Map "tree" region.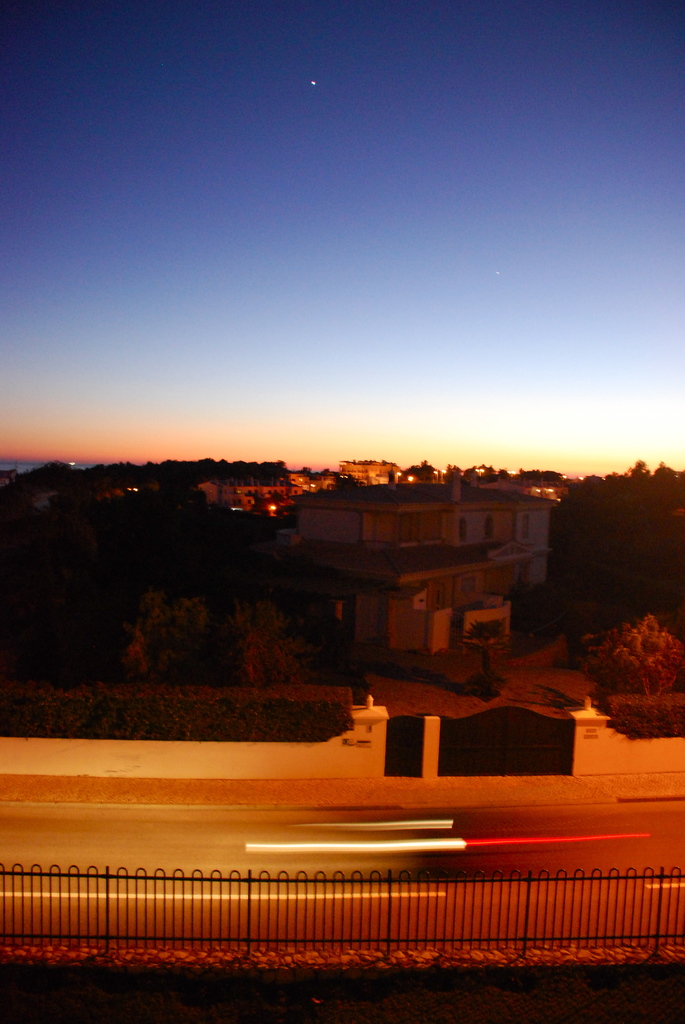
Mapped to bbox(579, 597, 684, 732).
